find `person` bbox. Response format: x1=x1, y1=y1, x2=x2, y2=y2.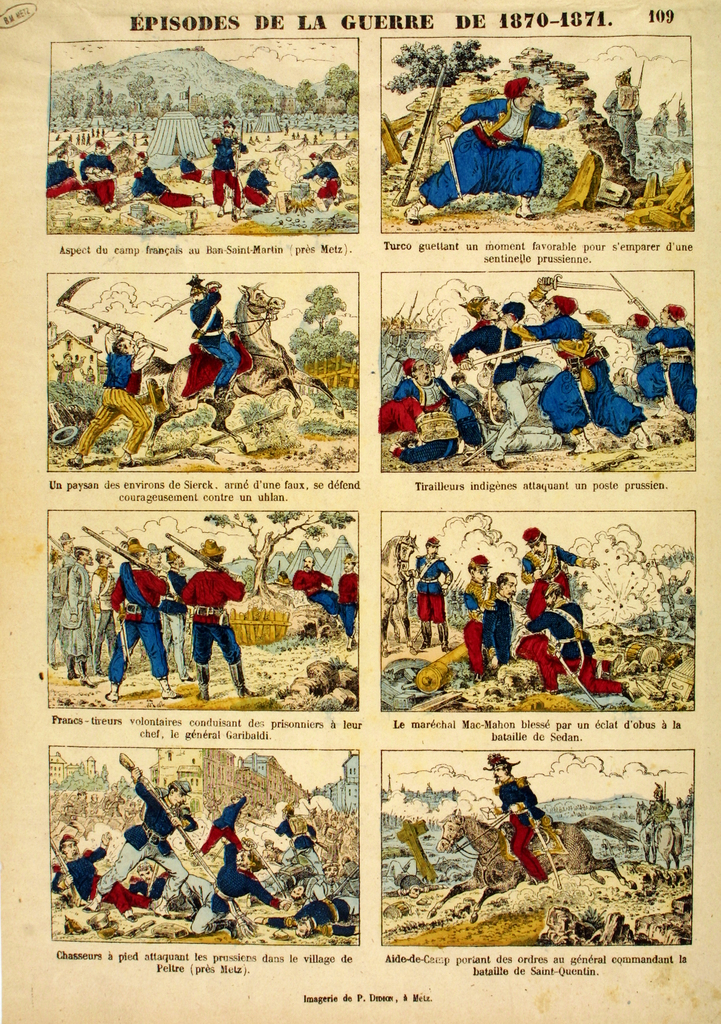
x1=181, y1=271, x2=244, y2=414.
